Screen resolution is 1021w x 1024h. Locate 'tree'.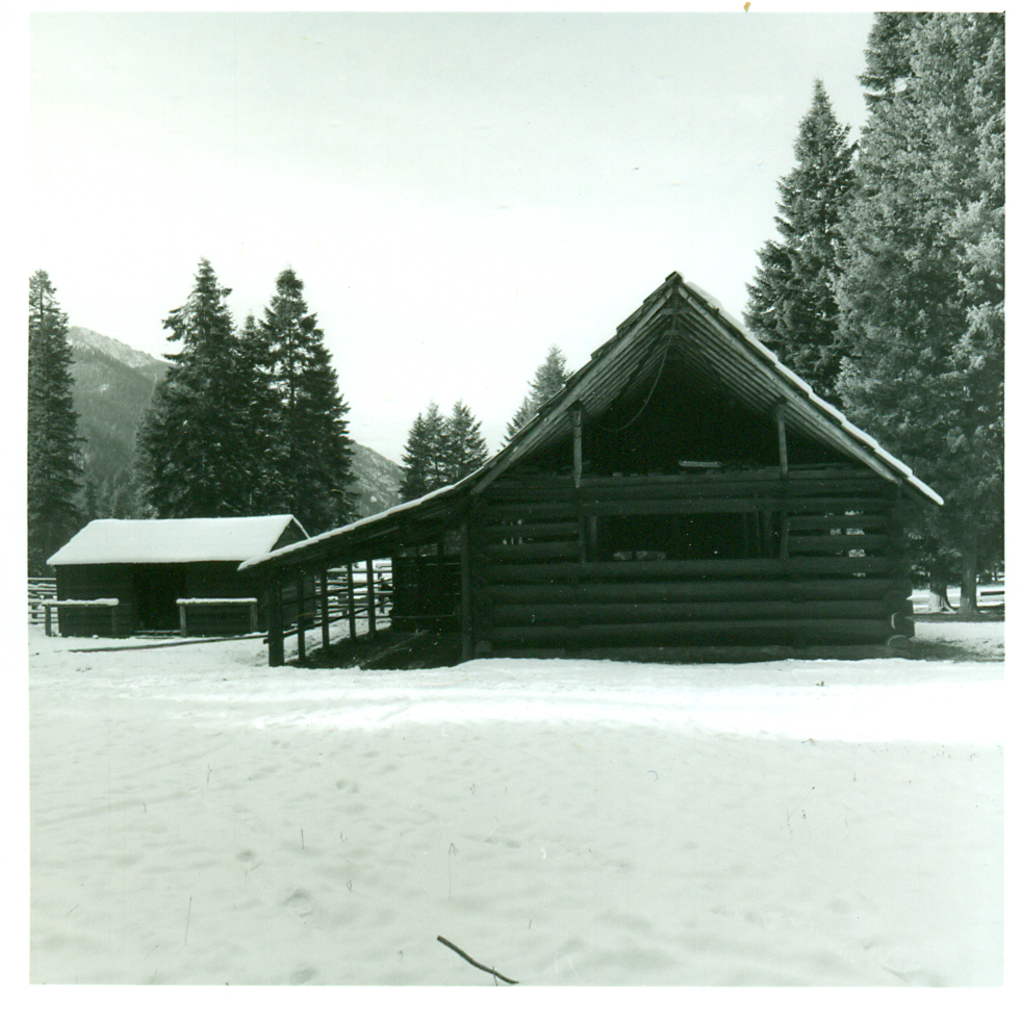
503,348,560,442.
